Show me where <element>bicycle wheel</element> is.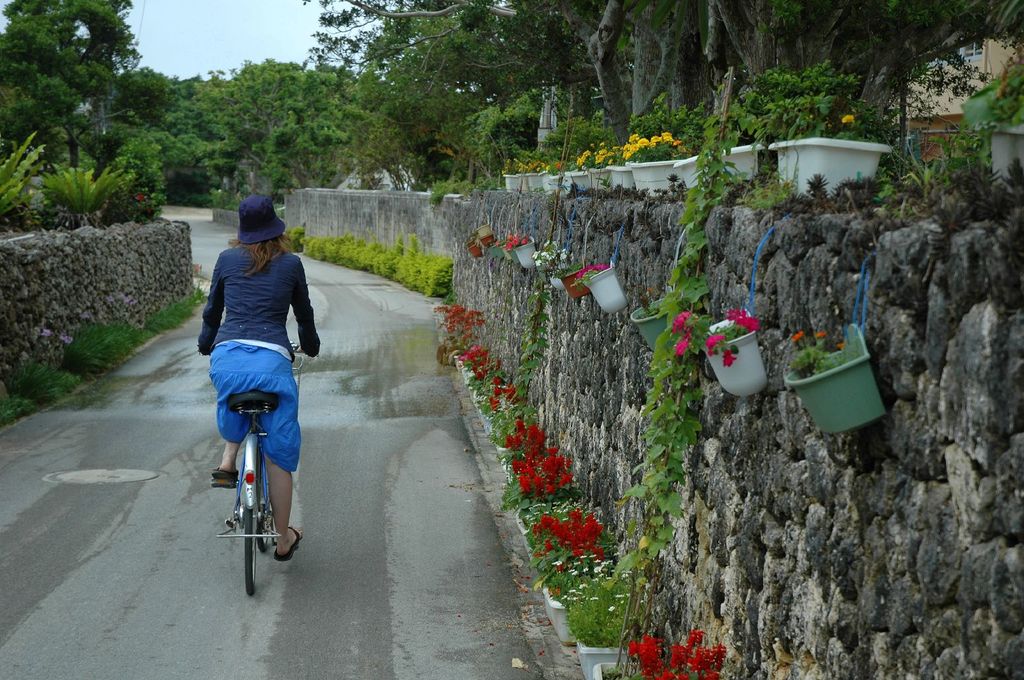
<element>bicycle wheel</element> is at box=[236, 446, 264, 593].
